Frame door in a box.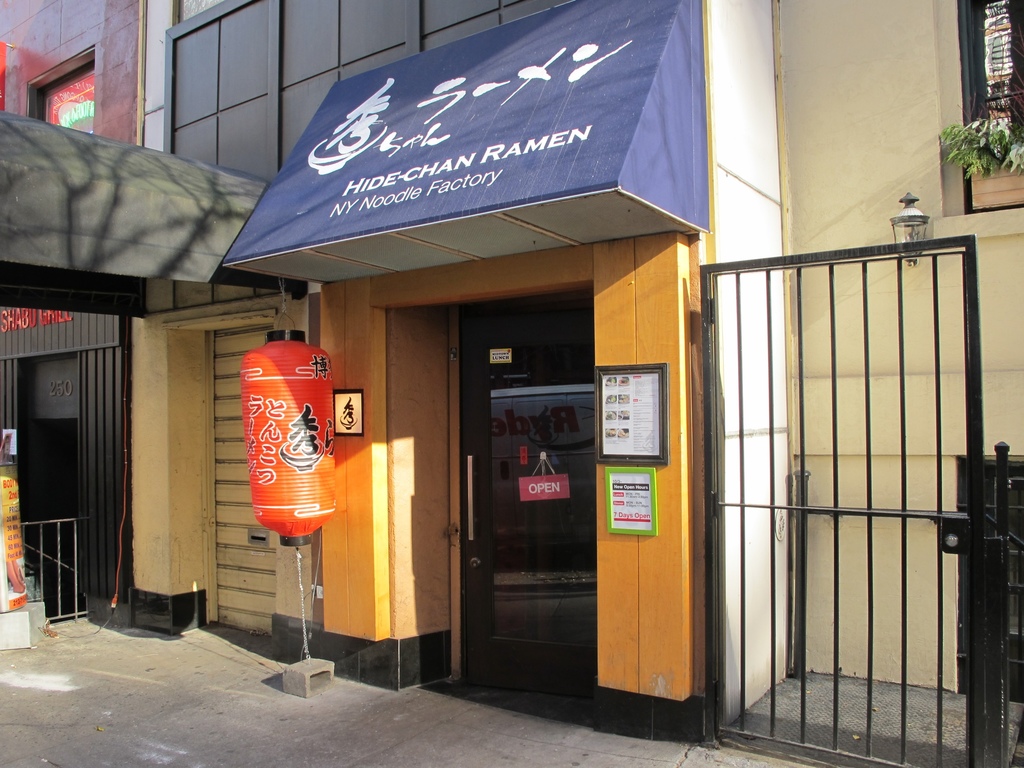
(468, 285, 627, 700).
